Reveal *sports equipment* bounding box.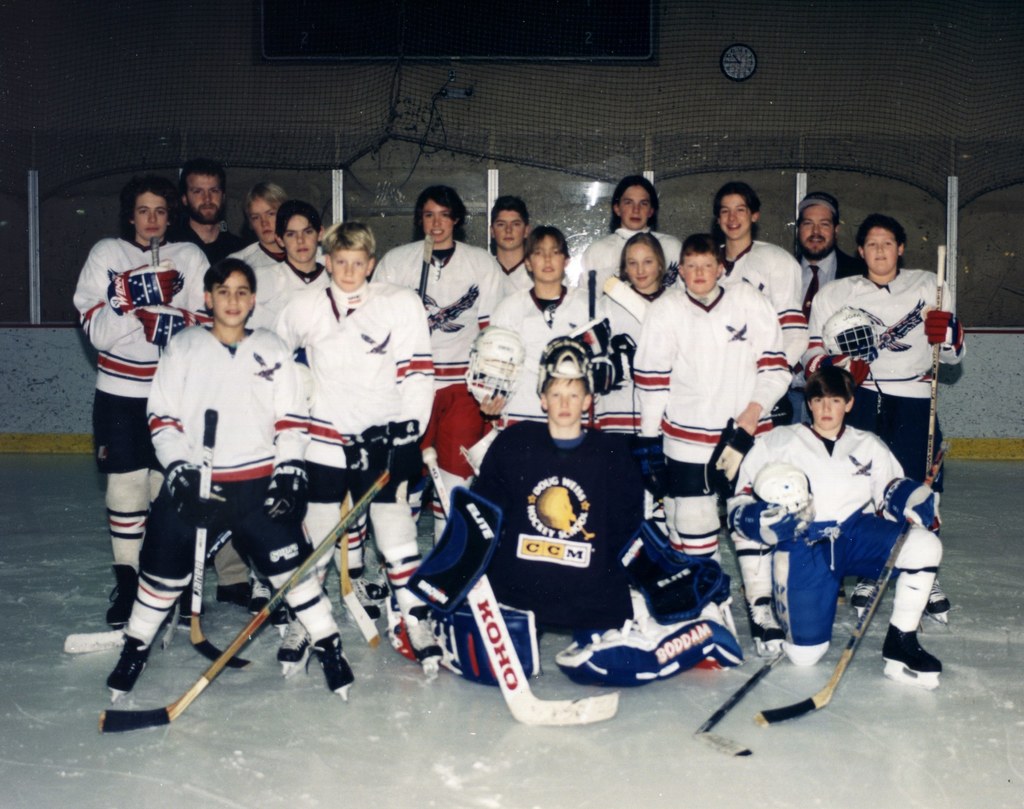
Revealed: crop(247, 578, 271, 620).
